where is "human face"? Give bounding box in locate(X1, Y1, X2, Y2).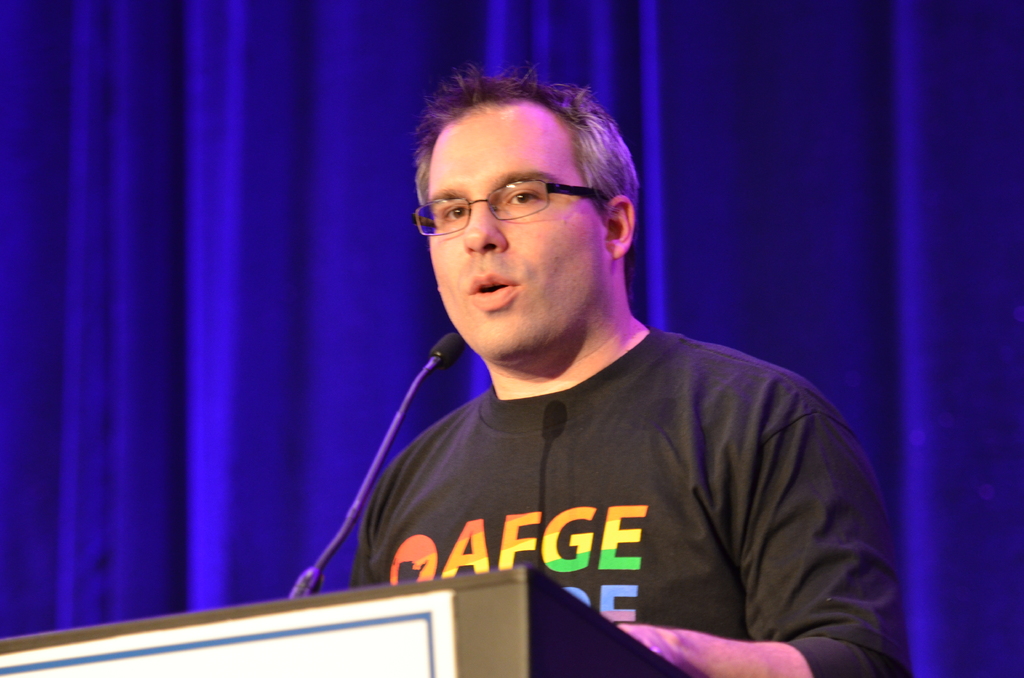
locate(422, 113, 595, 365).
